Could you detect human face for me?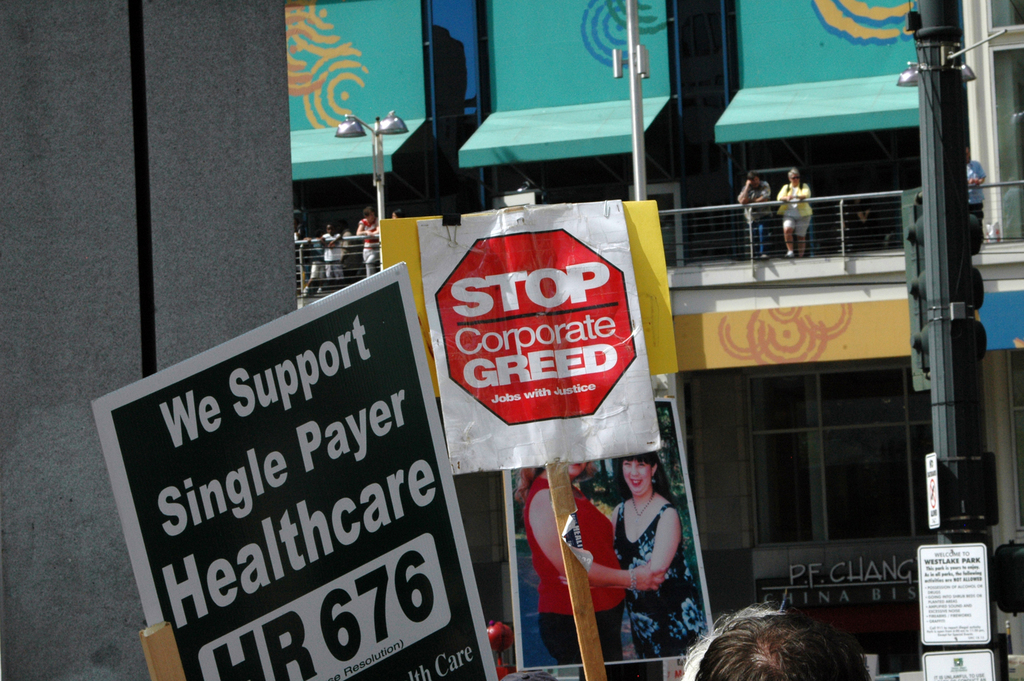
Detection result: BBox(369, 210, 376, 223).
